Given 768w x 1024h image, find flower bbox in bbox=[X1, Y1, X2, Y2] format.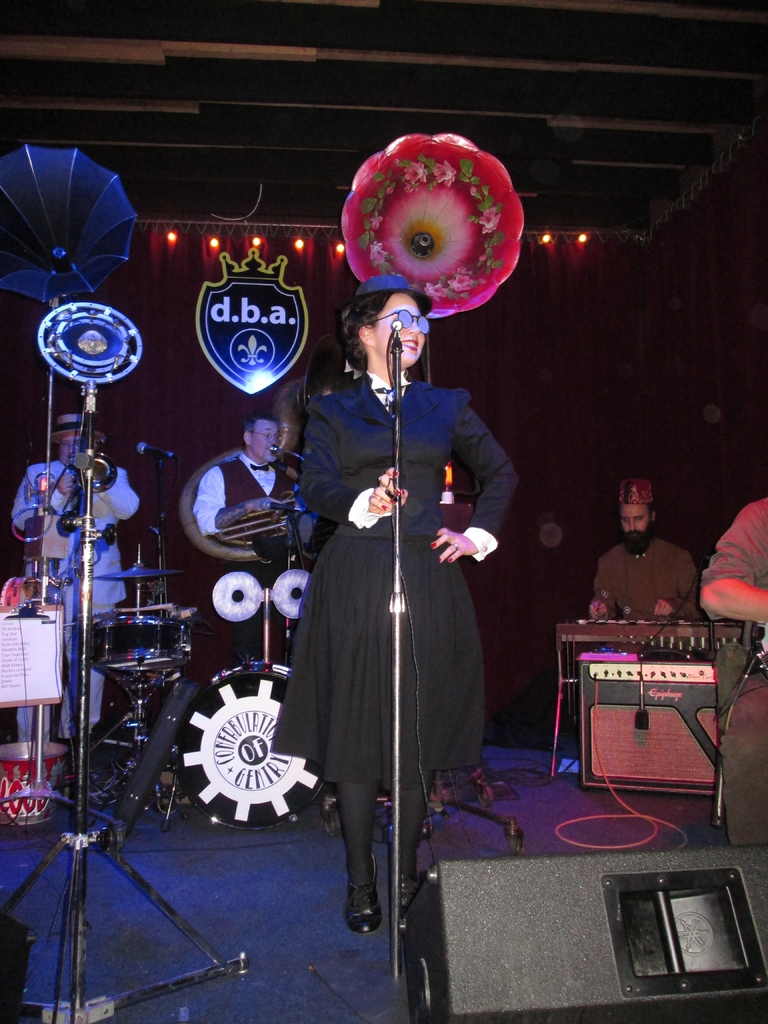
bbox=[427, 157, 458, 189].
